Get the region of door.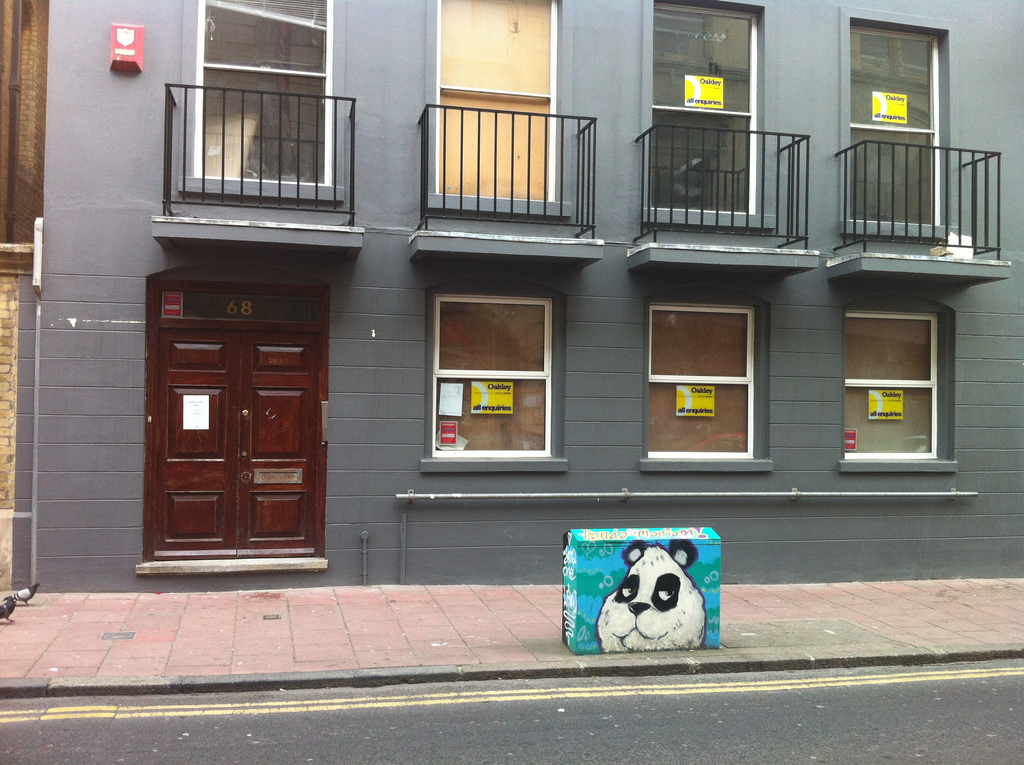
[137, 263, 339, 570].
